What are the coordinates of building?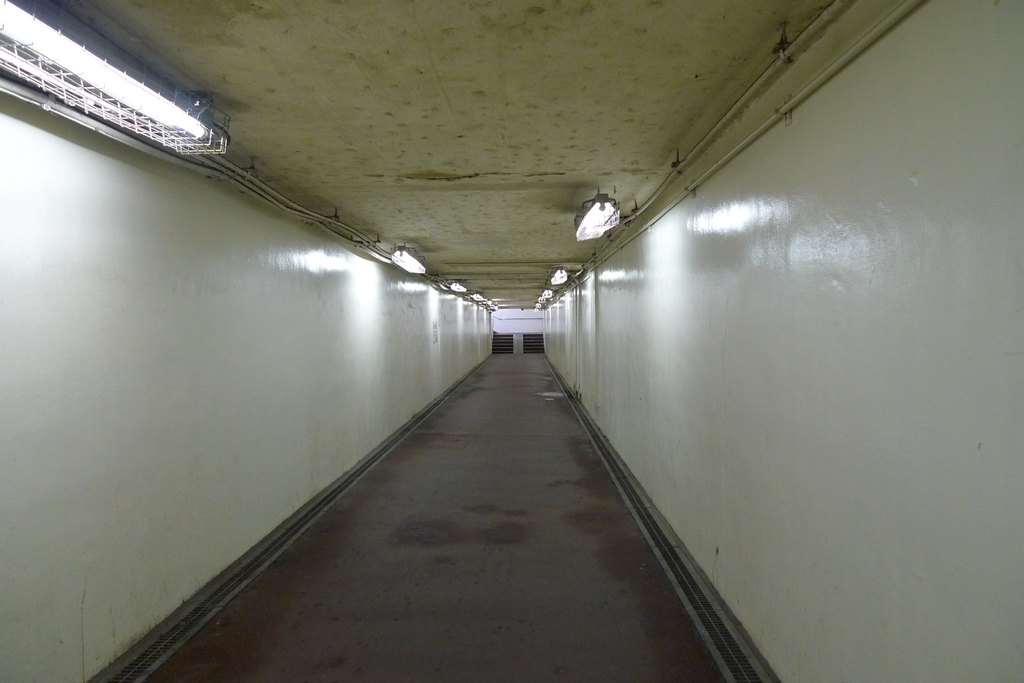
rect(0, 0, 1023, 682).
